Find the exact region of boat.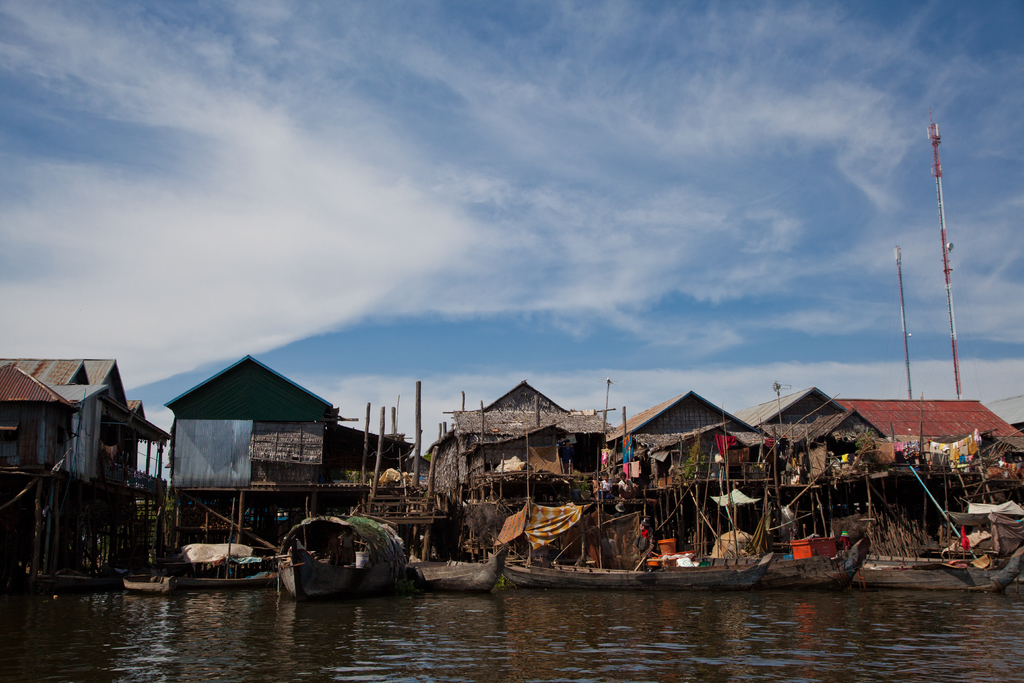
Exact region: box(479, 397, 771, 598).
